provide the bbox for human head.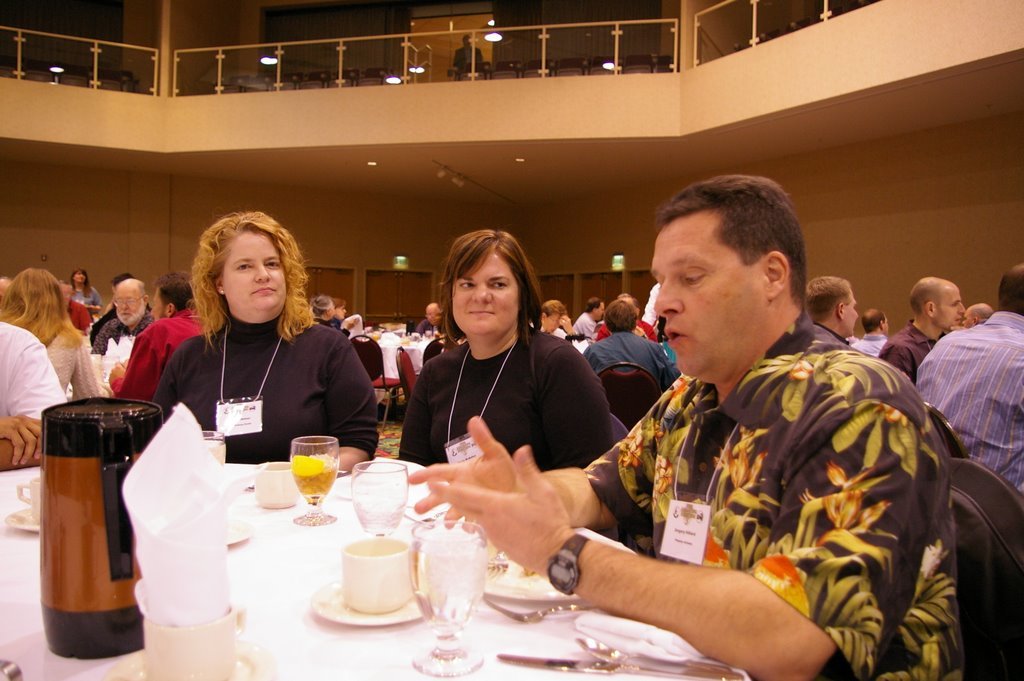
BBox(605, 299, 638, 330).
